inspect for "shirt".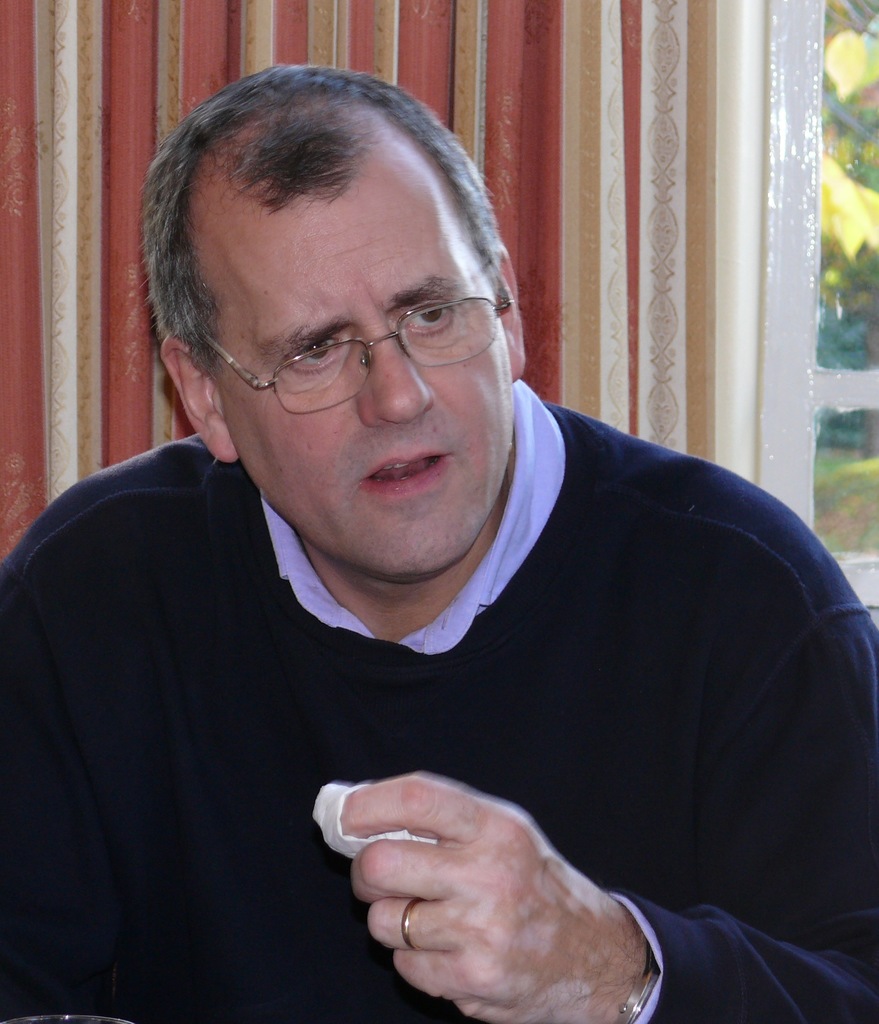
Inspection: (x1=263, y1=382, x2=662, y2=1018).
